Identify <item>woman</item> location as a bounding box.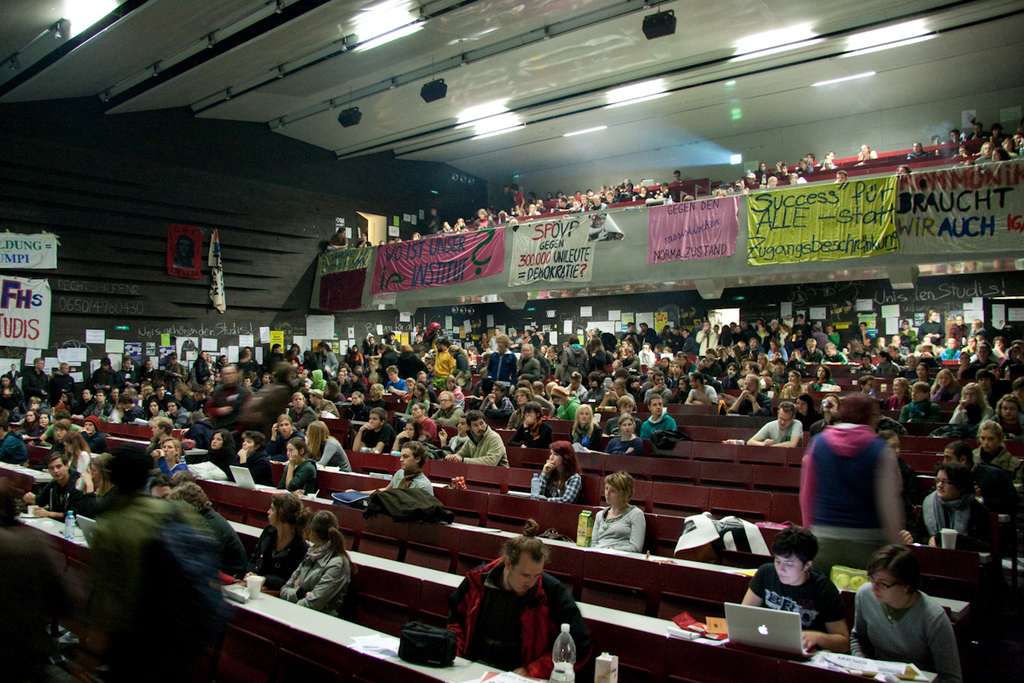
pyautogui.locateOnScreen(902, 462, 981, 544).
